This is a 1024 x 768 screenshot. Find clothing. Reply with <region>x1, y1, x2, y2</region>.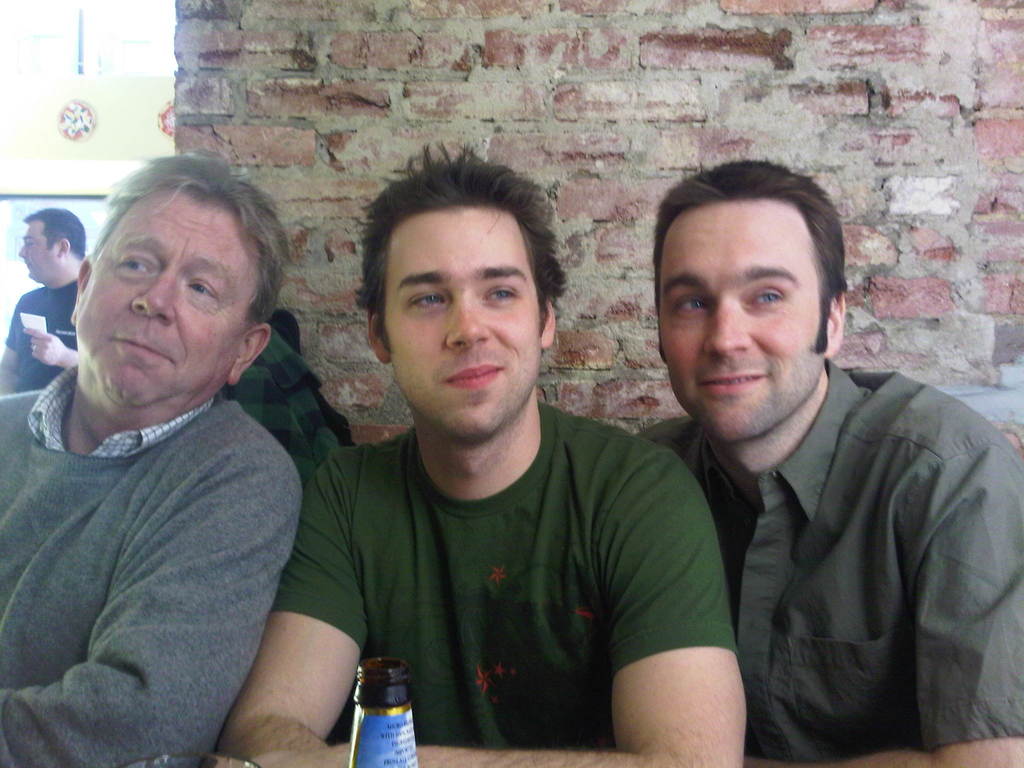
<region>269, 339, 736, 760</region>.
